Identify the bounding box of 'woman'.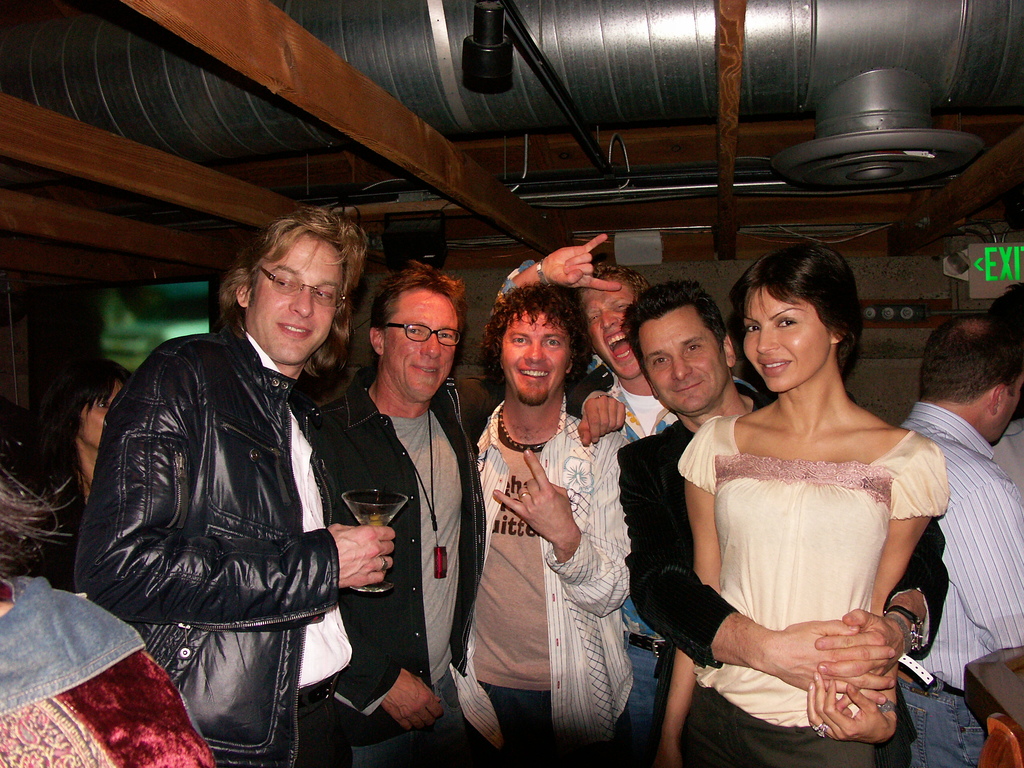
(0, 461, 215, 767).
